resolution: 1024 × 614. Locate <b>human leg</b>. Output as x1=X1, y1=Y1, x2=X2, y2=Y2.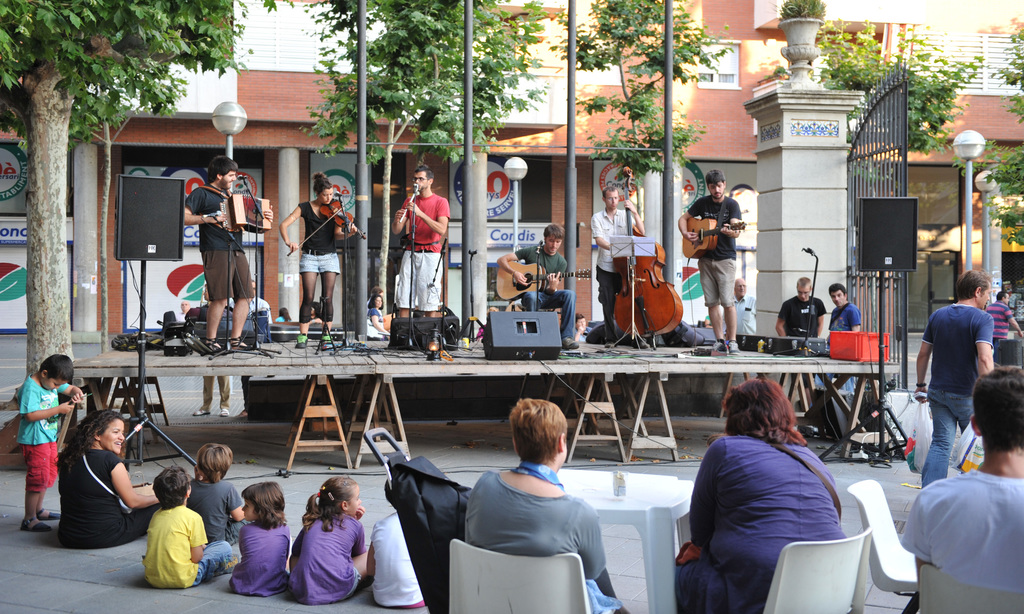
x1=709, y1=254, x2=740, y2=357.
